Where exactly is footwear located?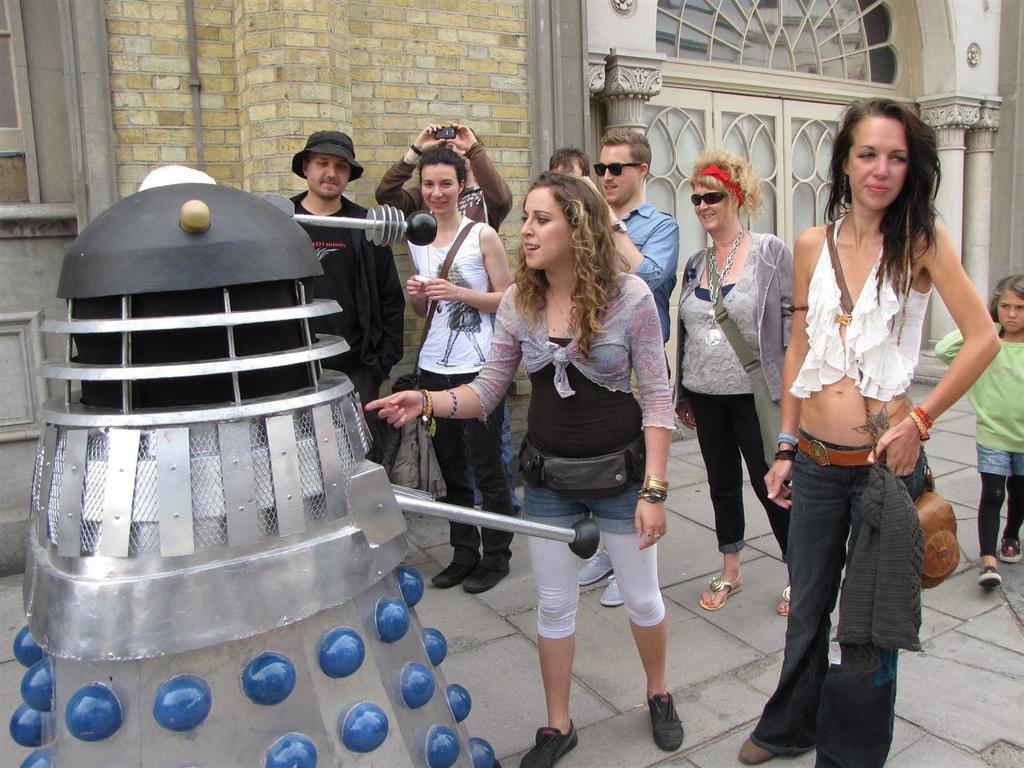
Its bounding box is 599,570,620,607.
